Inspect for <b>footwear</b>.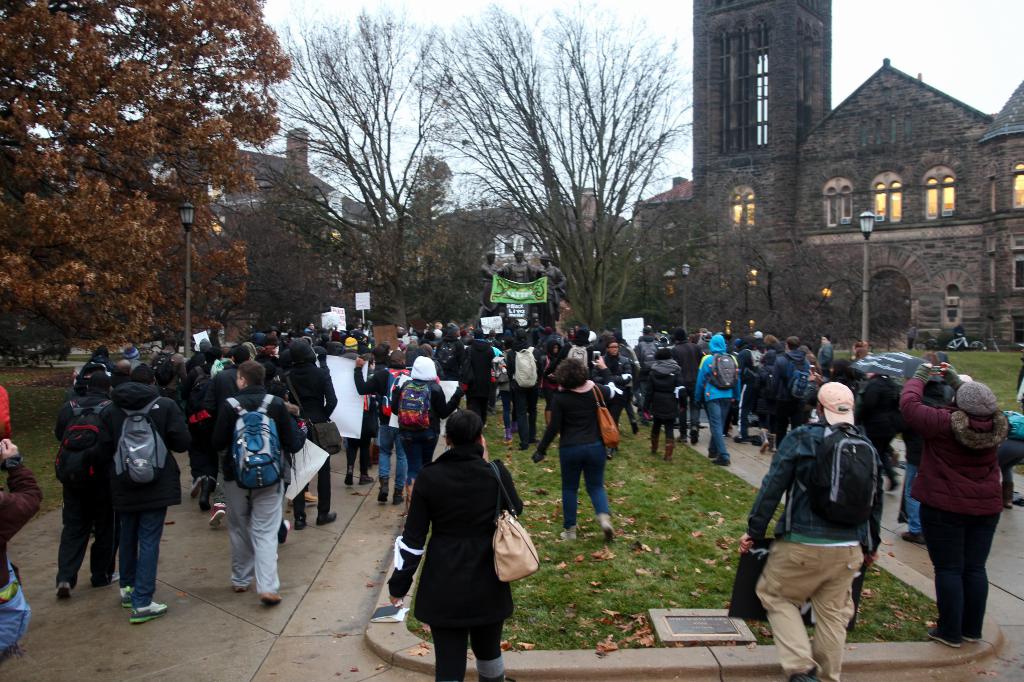
Inspection: crop(211, 503, 227, 528).
